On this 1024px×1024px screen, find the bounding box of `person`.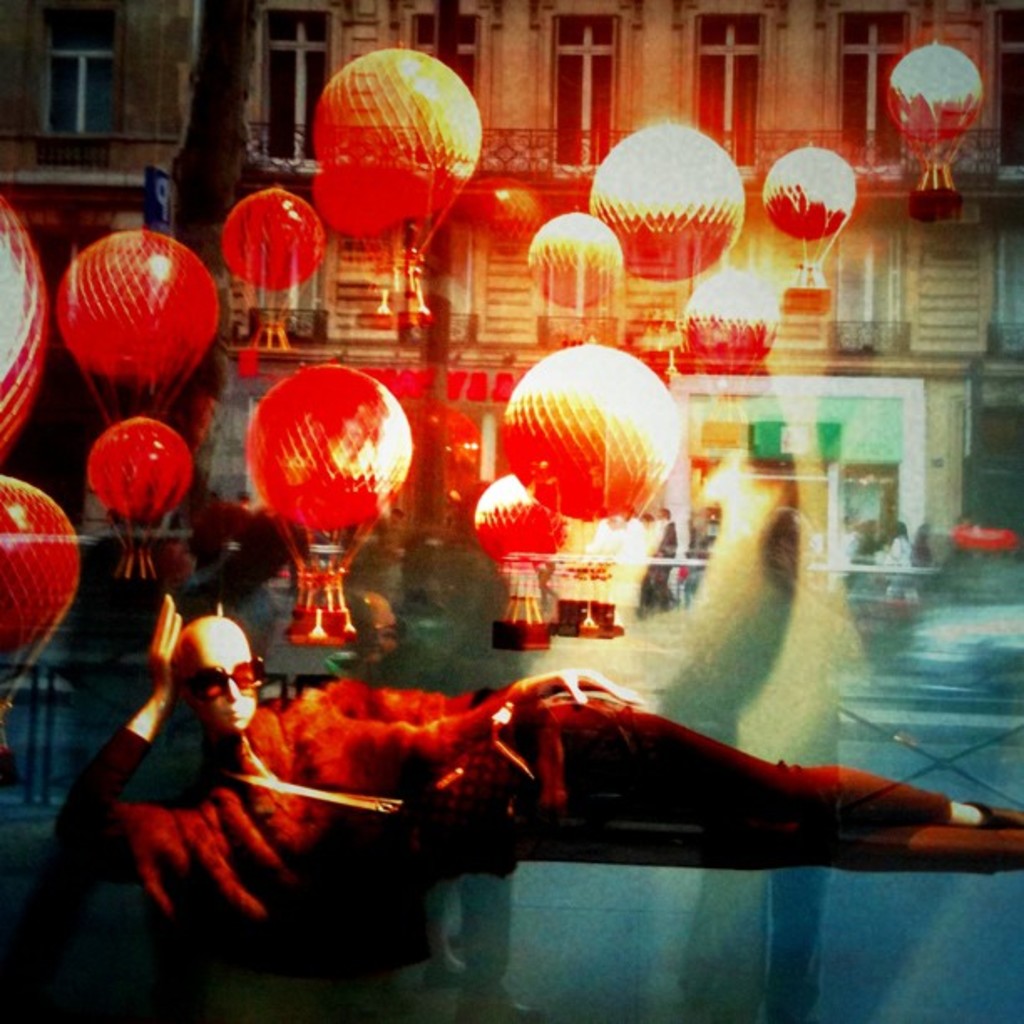
Bounding box: x1=875 y1=515 x2=917 y2=604.
